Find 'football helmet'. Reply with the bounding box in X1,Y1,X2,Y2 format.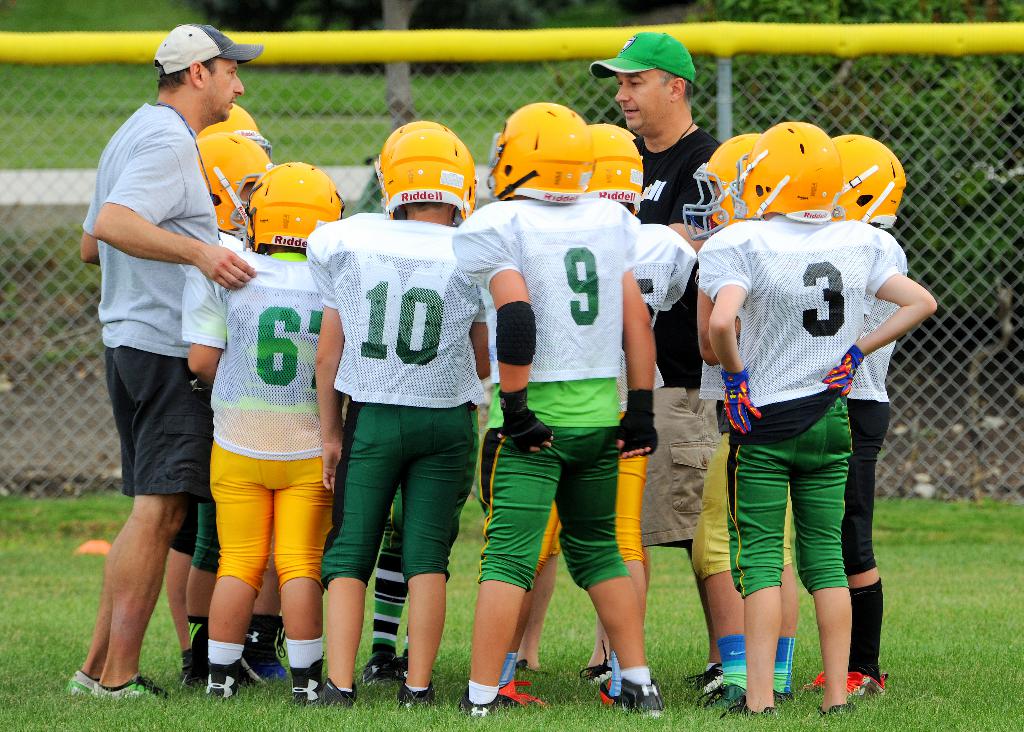
726,121,845,225.
